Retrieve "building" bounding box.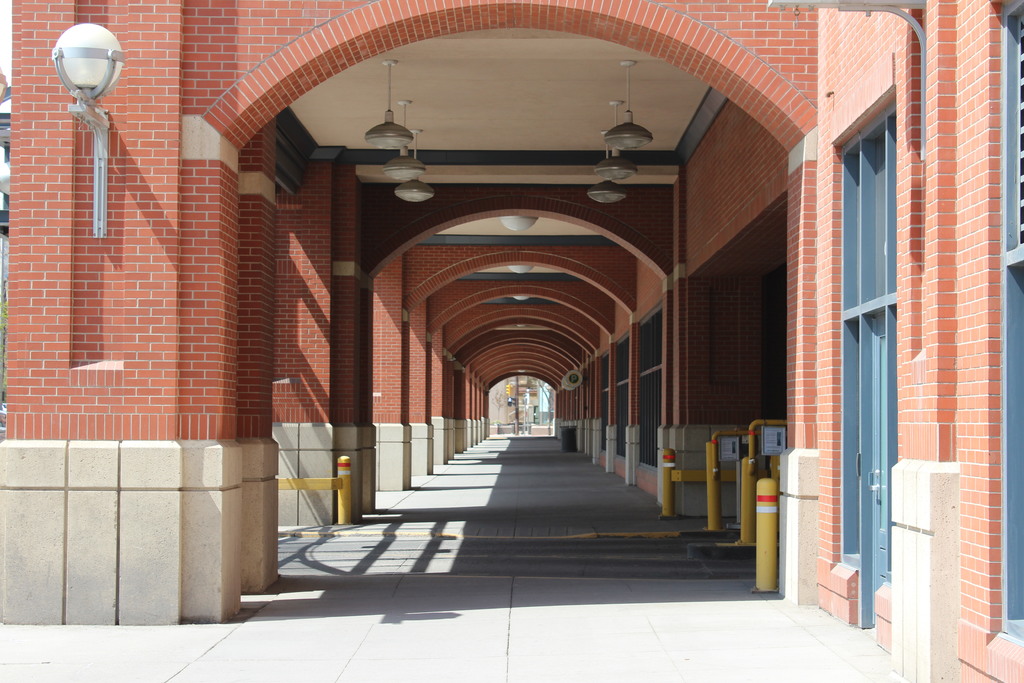
Bounding box: crop(4, 0, 1023, 680).
